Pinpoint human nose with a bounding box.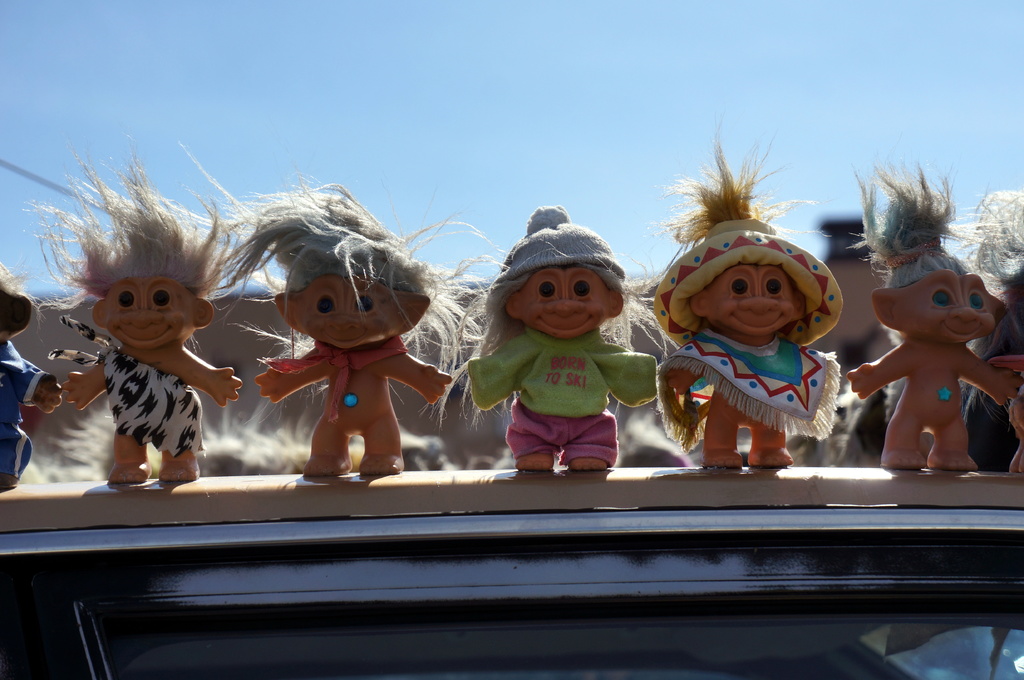
x1=950, y1=296, x2=982, y2=323.
